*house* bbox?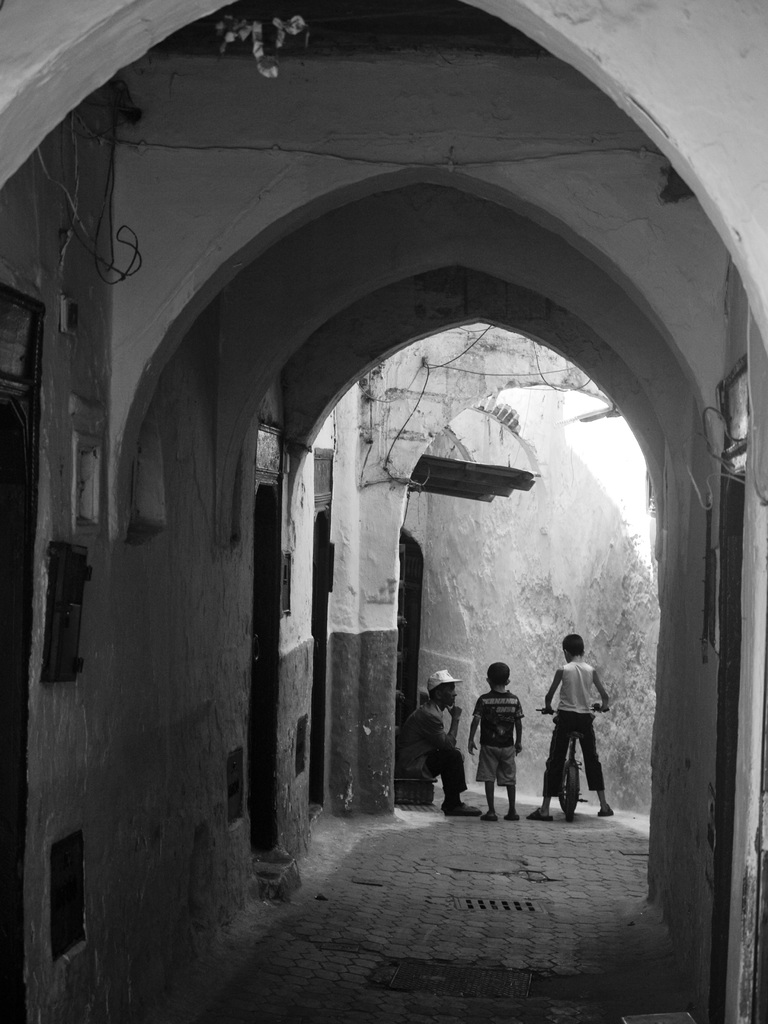
7,2,767,975
